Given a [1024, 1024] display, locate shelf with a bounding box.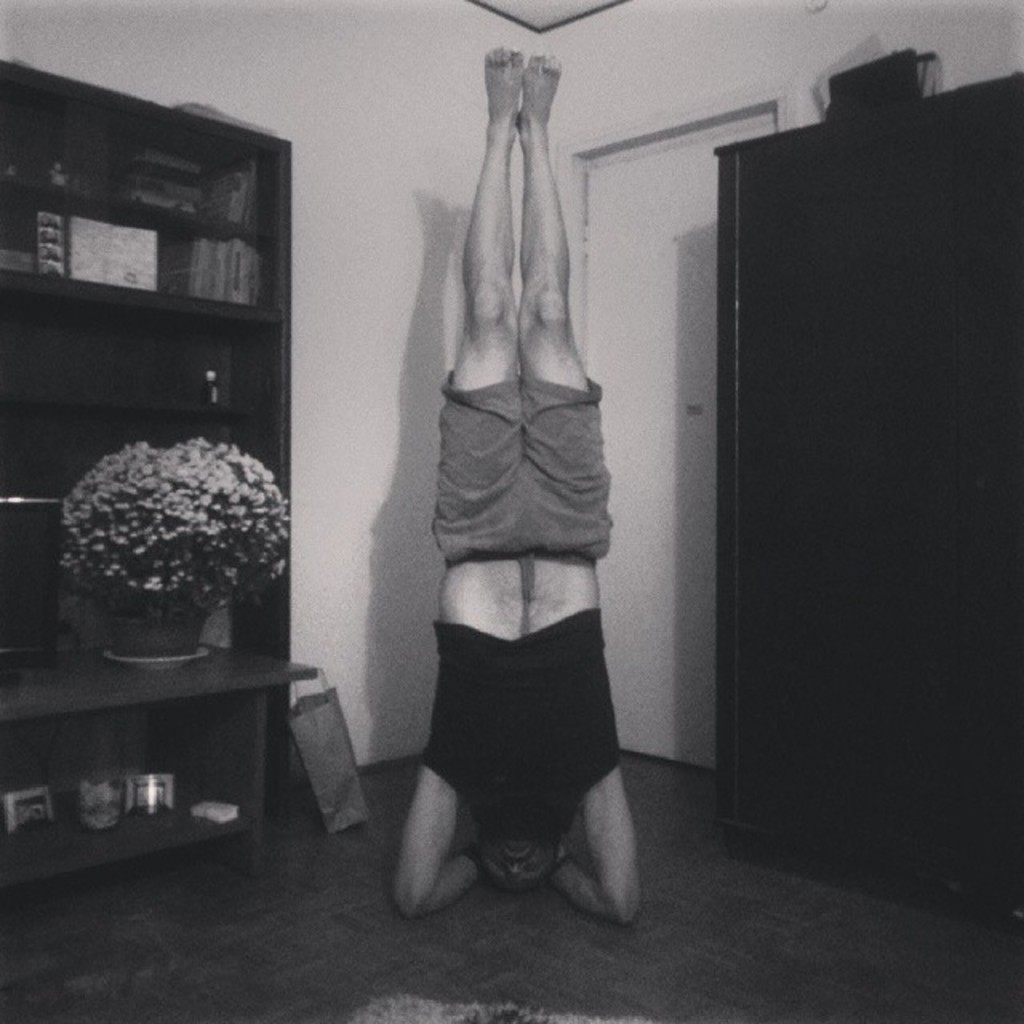
Located: bbox(0, 48, 318, 874).
